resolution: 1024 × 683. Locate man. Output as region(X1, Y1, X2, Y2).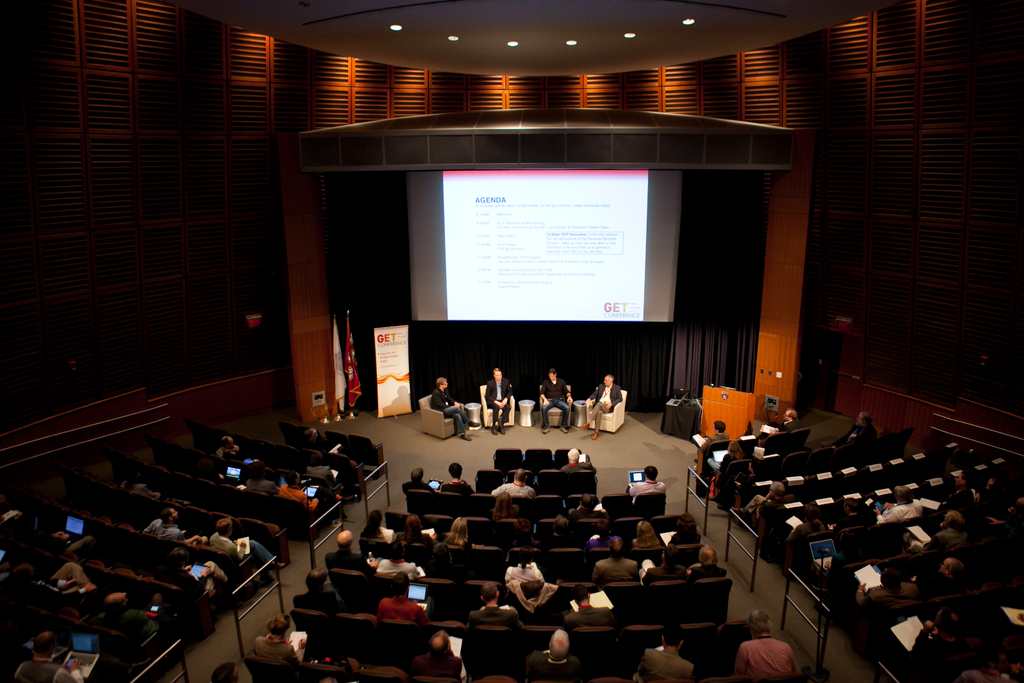
region(440, 463, 473, 489).
